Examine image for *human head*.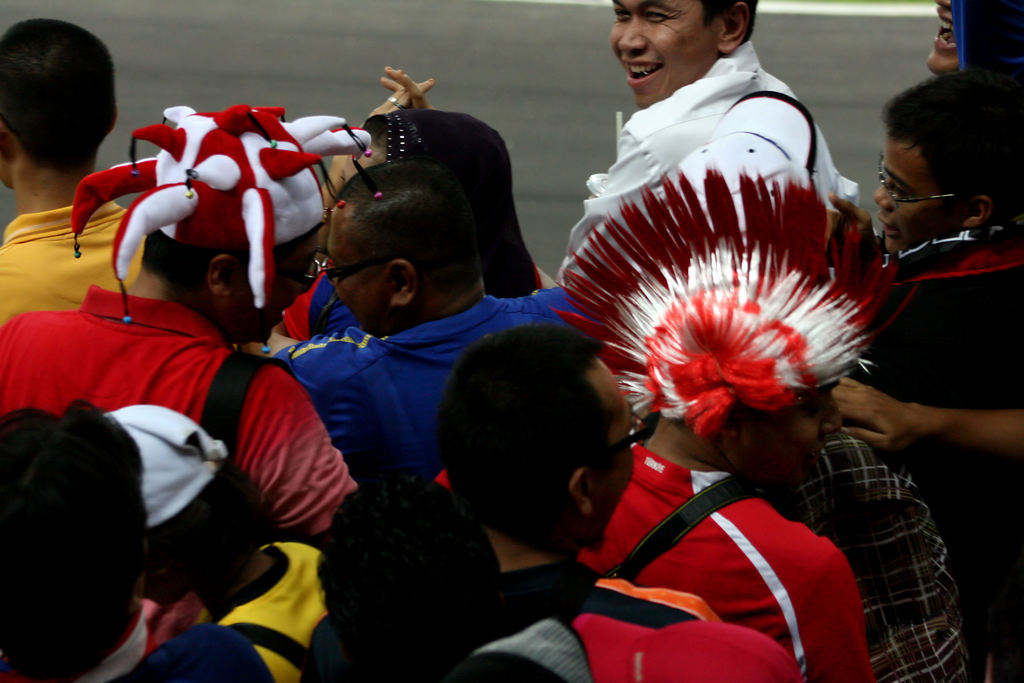
Examination result: {"x1": 324, "y1": 160, "x2": 482, "y2": 342}.
